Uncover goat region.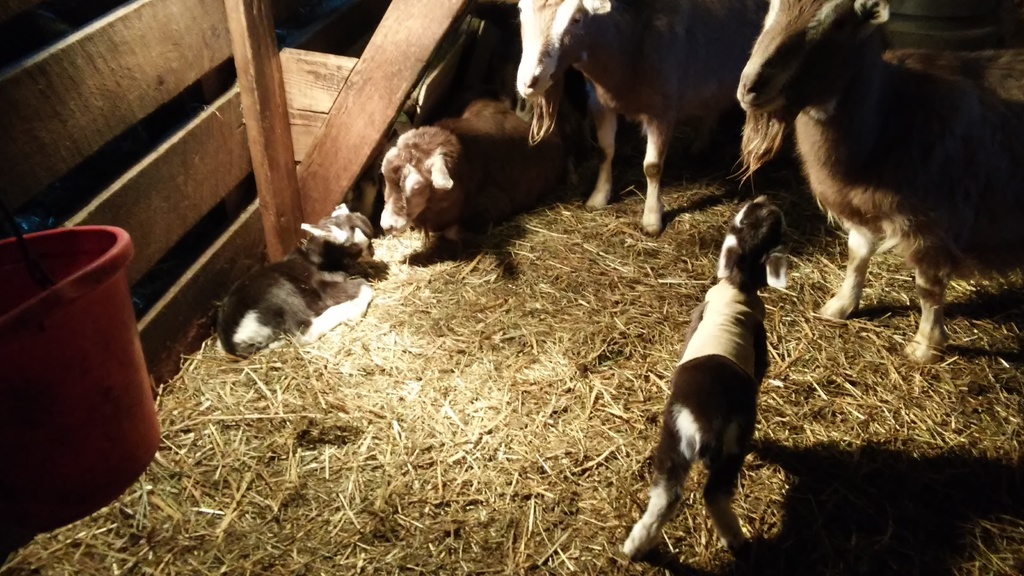
Uncovered: {"left": 506, "top": 0, "right": 724, "bottom": 233}.
